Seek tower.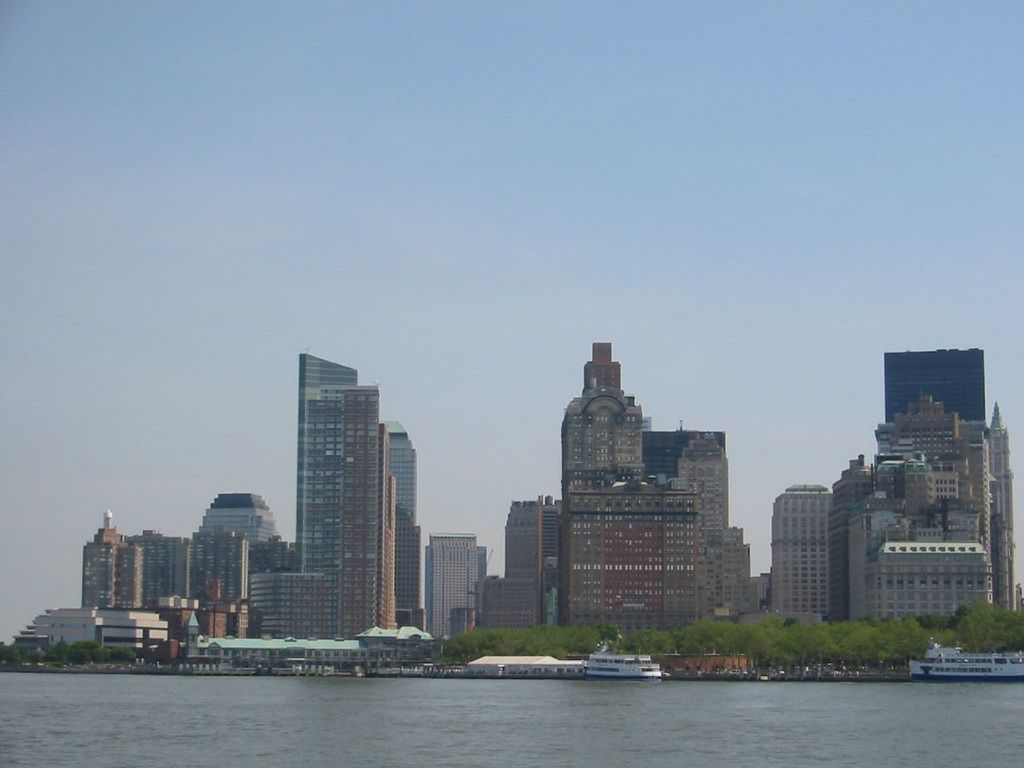
{"left": 199, "top": 486, "right": 274, "bottom": 546}.
